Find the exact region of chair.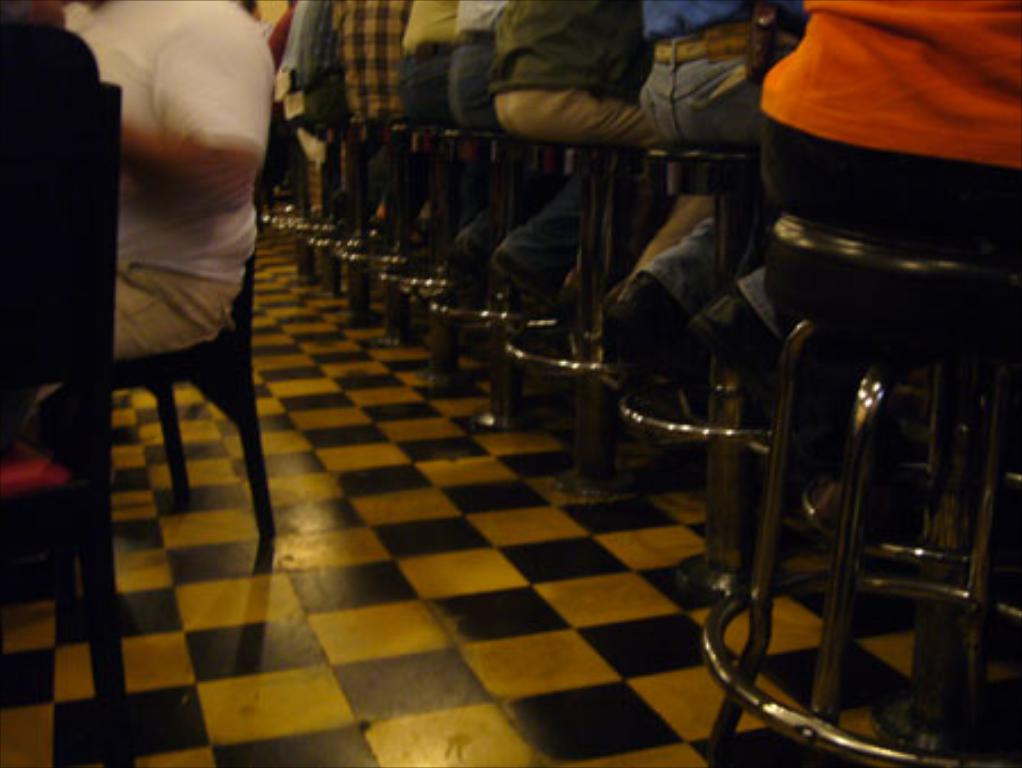
Exact region: {"left": 270, "top": 136, "right": 307, "bottom": 257}.
